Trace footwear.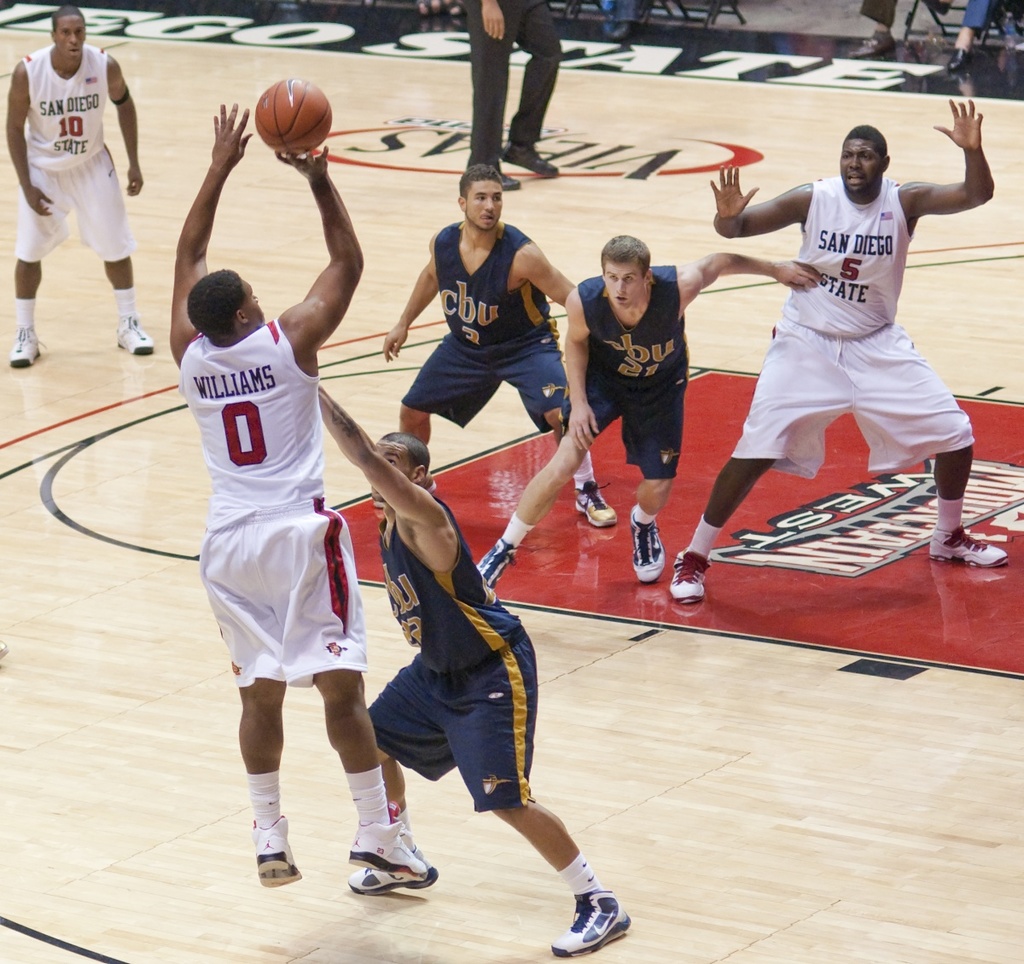
Traced to [372, 472, 439, 510].
